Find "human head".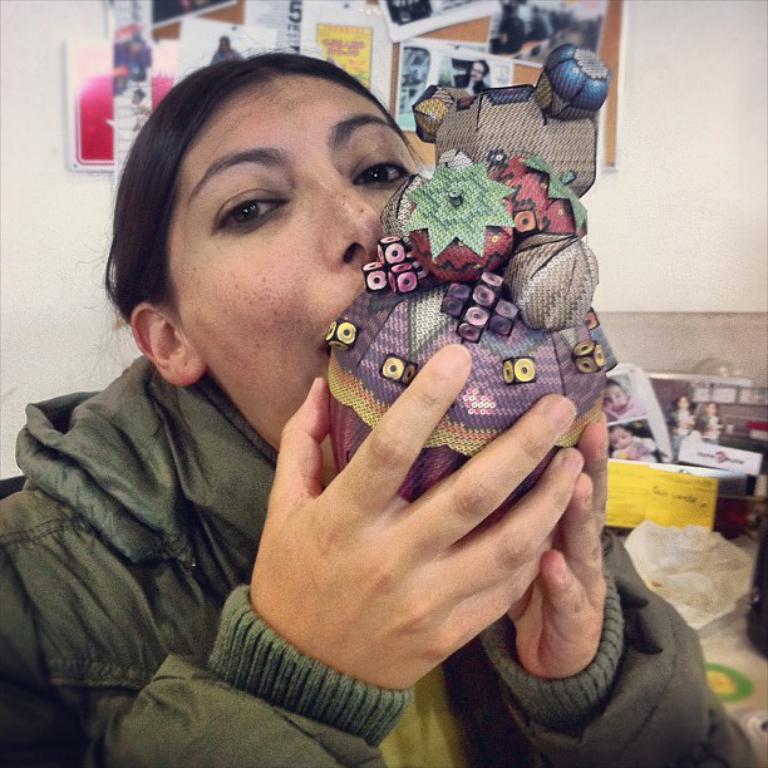
crop(216, 34, 231, 58).
